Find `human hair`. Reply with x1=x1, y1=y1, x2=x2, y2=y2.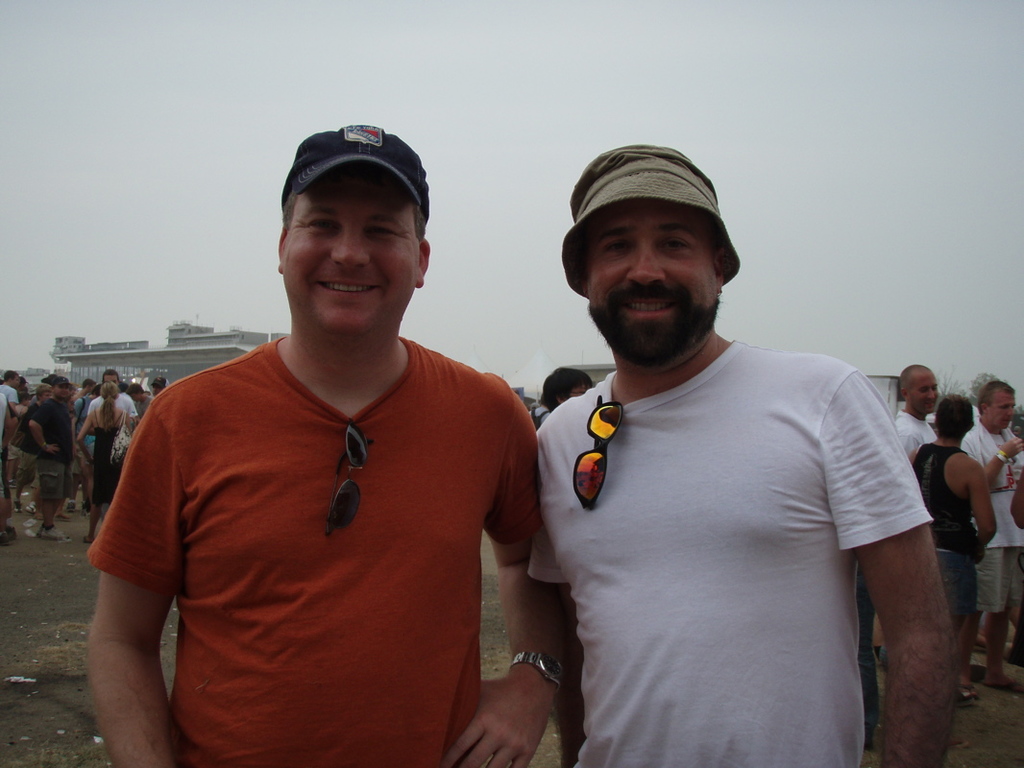
x1=934, y1=396, x2=972, y2=440.
